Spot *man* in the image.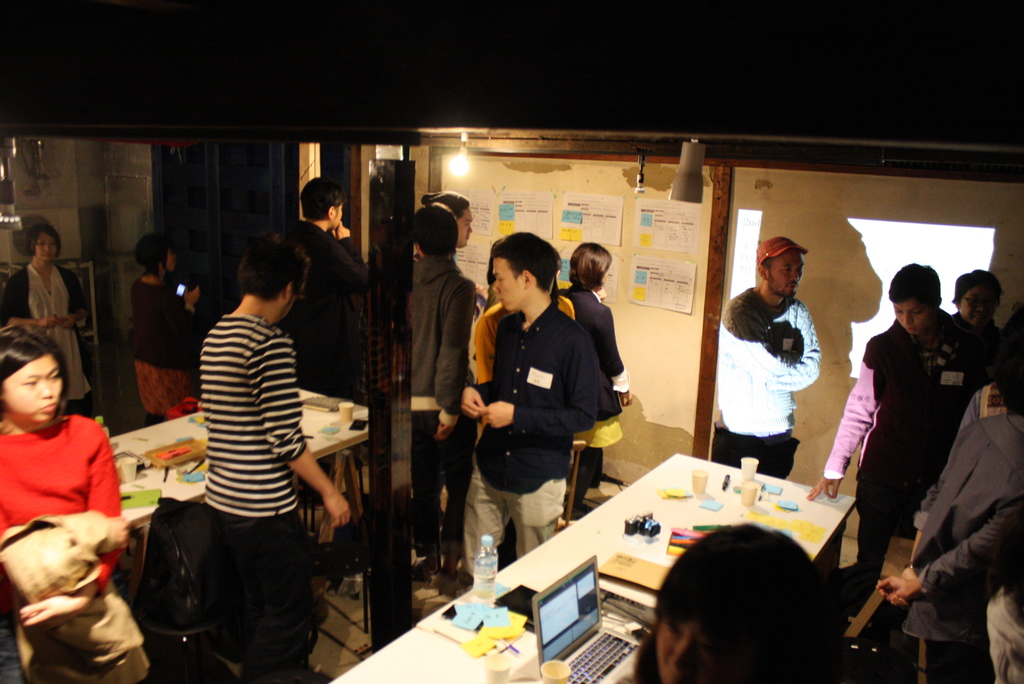
*man* found at 196/231/353/683.
